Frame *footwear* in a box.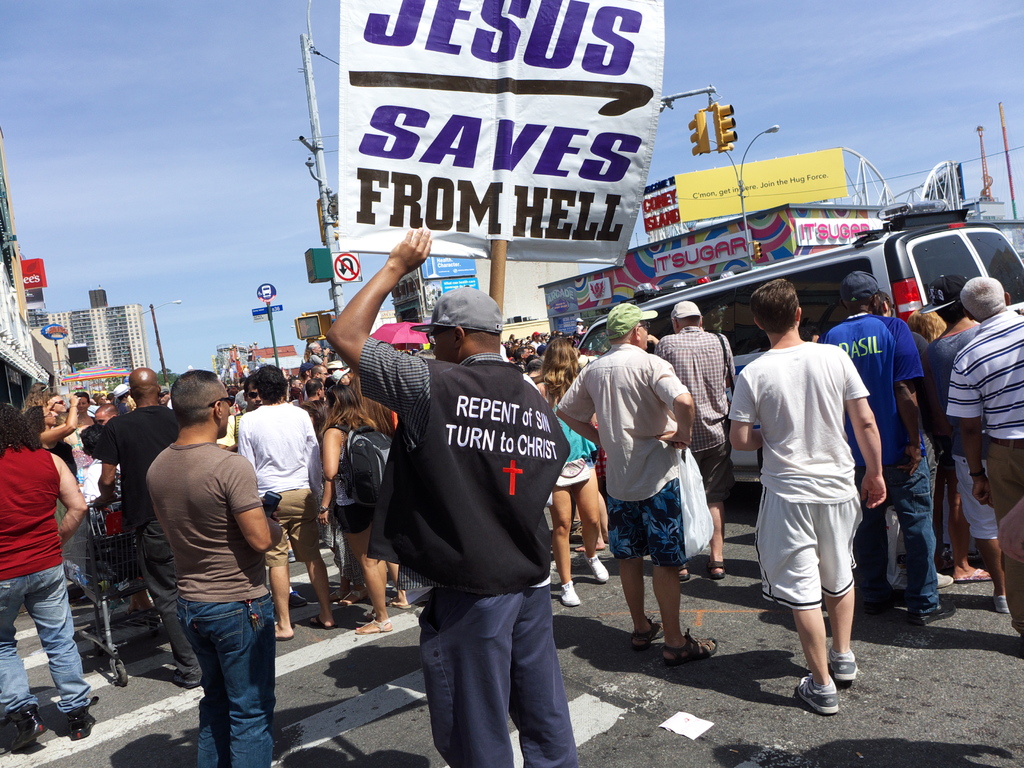
(x1=632, y1=611, x2=666, y2=651).
